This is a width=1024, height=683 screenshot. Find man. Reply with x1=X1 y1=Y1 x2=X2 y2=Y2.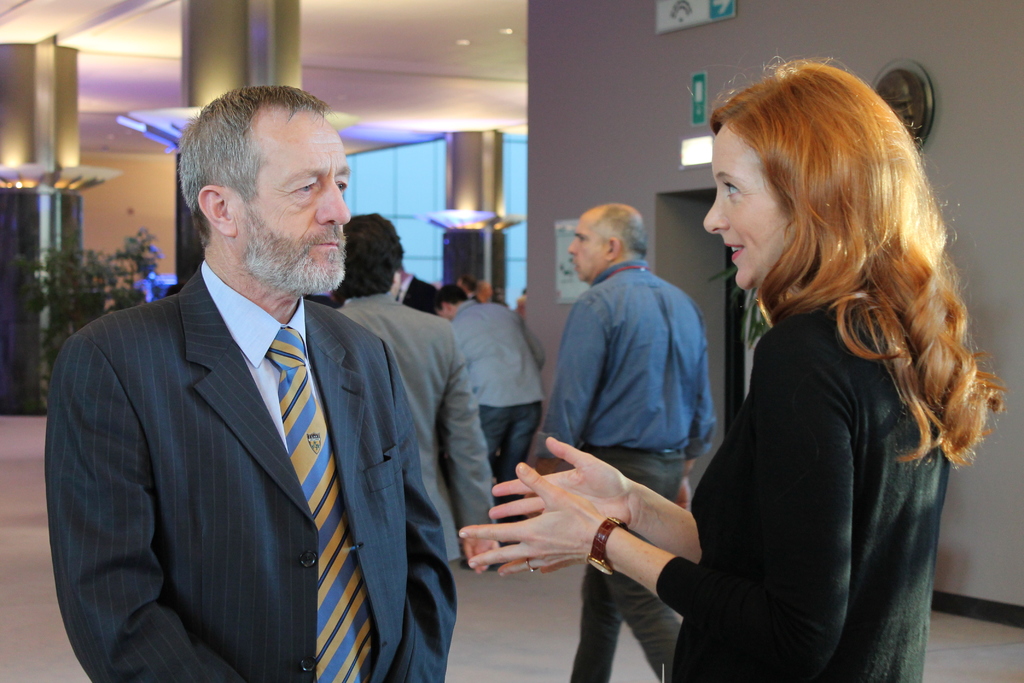
x1=524 y1=201 x2=716 y2=682.
